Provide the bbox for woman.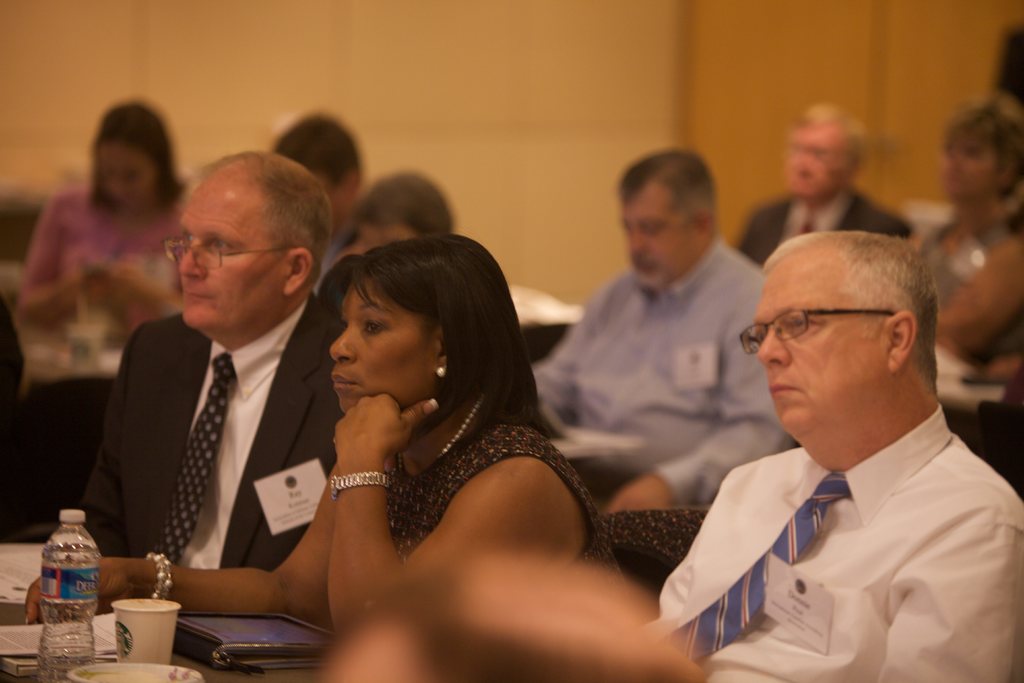
(left=22, top=249, right=641, bottom=635).
